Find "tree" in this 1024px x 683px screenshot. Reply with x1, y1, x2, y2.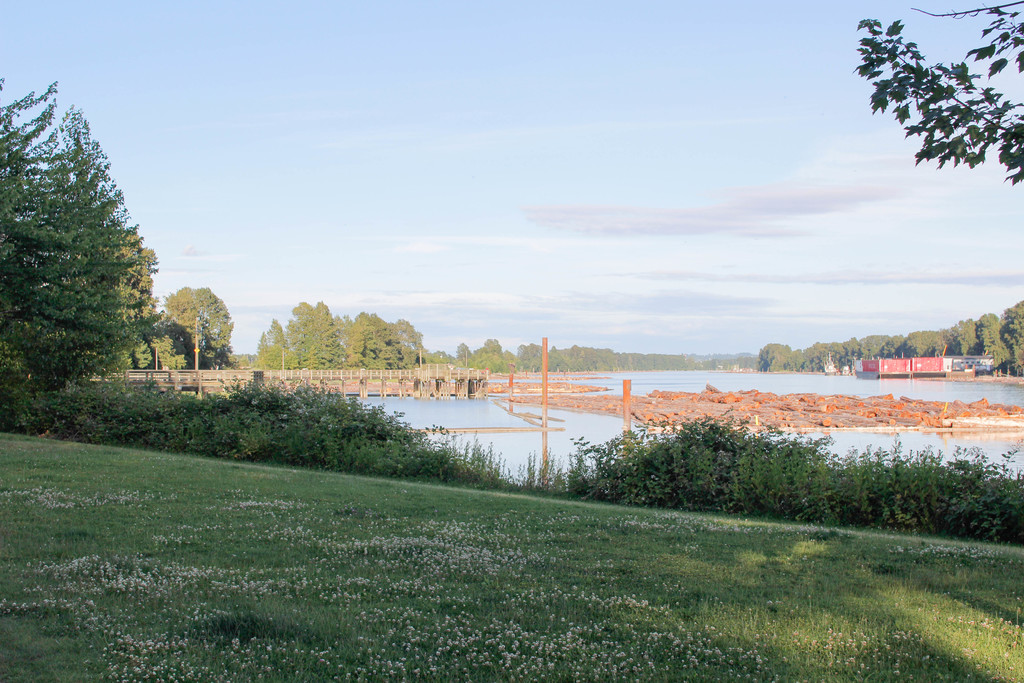
156, 279, 248, 385.
